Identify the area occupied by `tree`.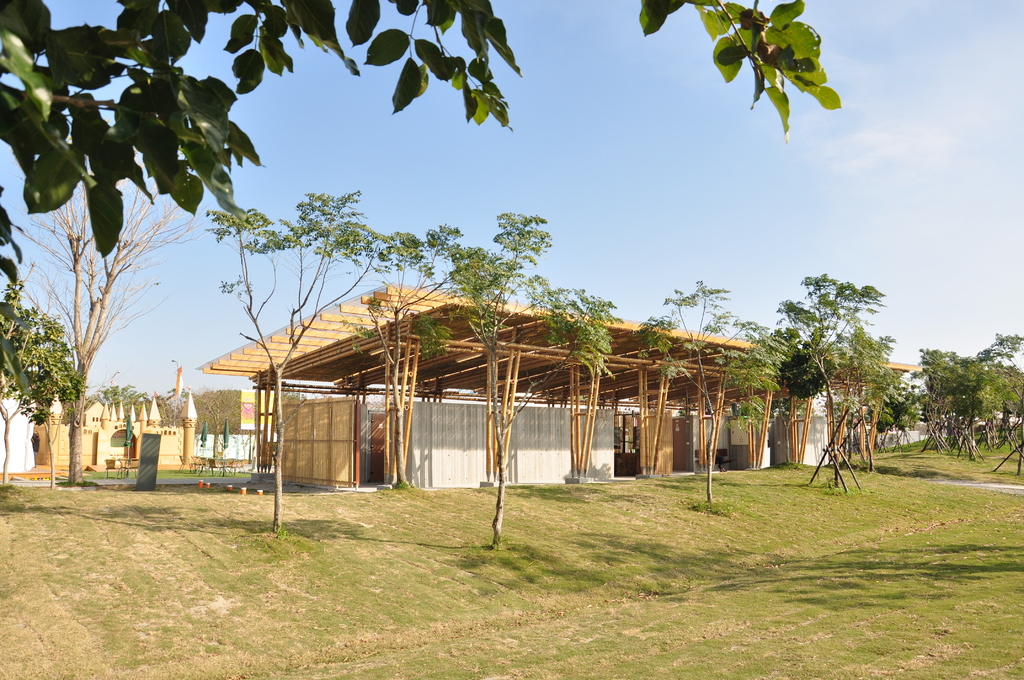
Area: bbox(12, 174, 206, 485).
